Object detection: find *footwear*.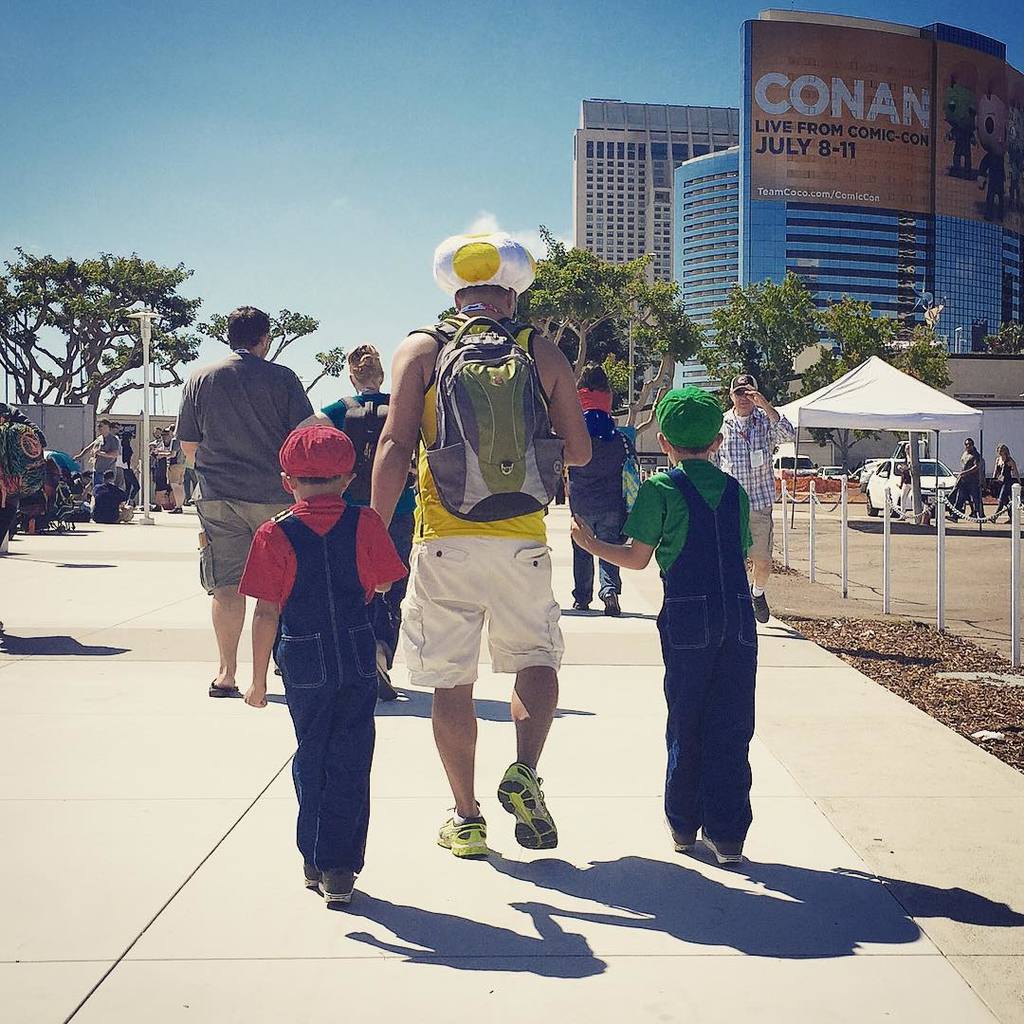
bbox=[988, 516, 997, 523].
